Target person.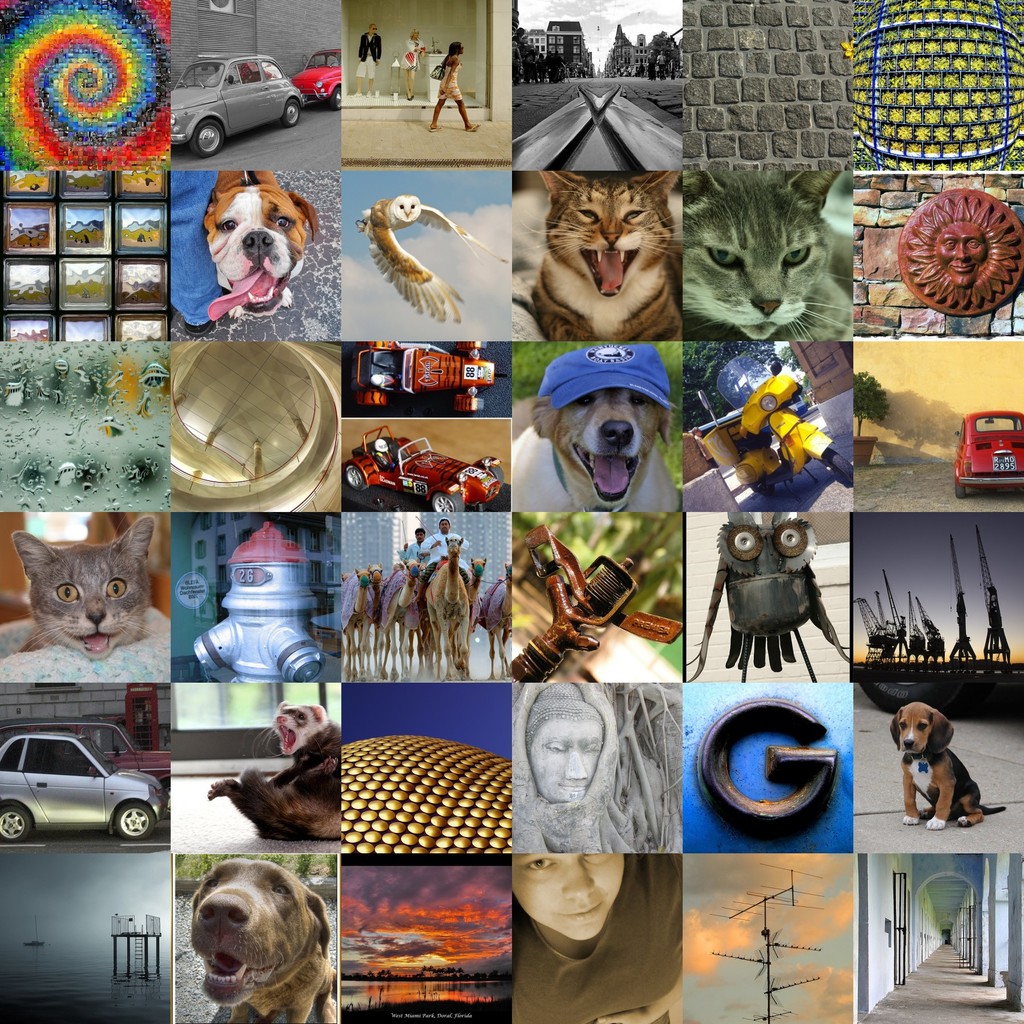
Target region: {"left": 419, "top": 519, "right": 472, "bottom": 584}.
